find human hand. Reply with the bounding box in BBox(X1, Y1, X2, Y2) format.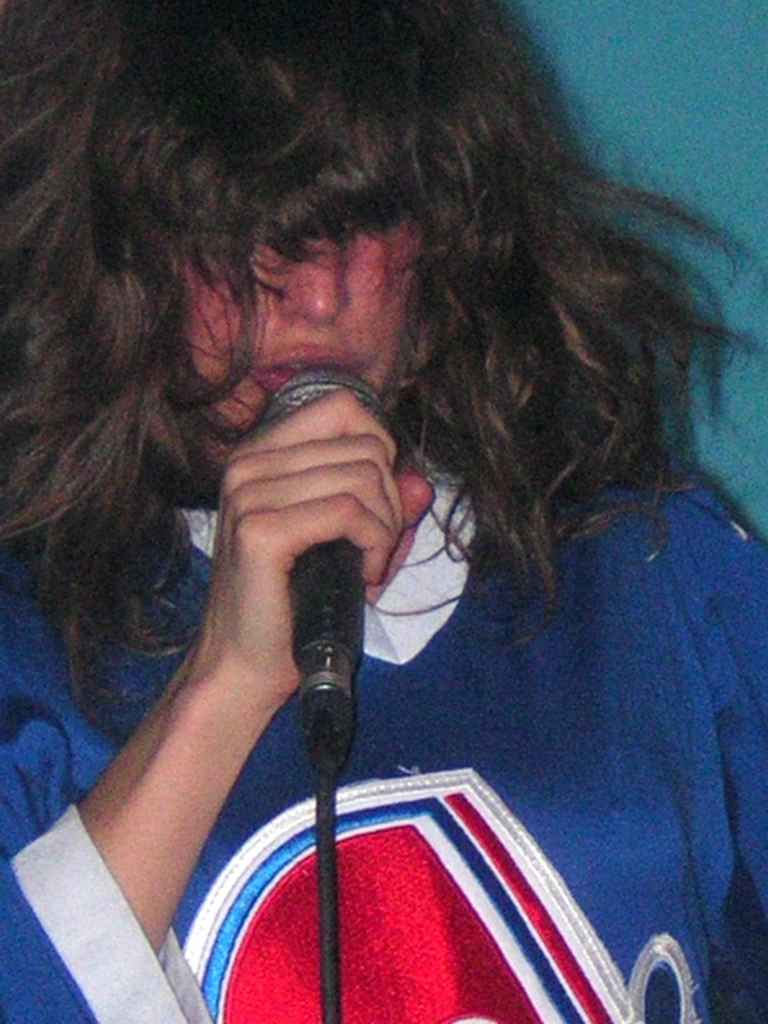
BBox(186, 366, 438, 659).
